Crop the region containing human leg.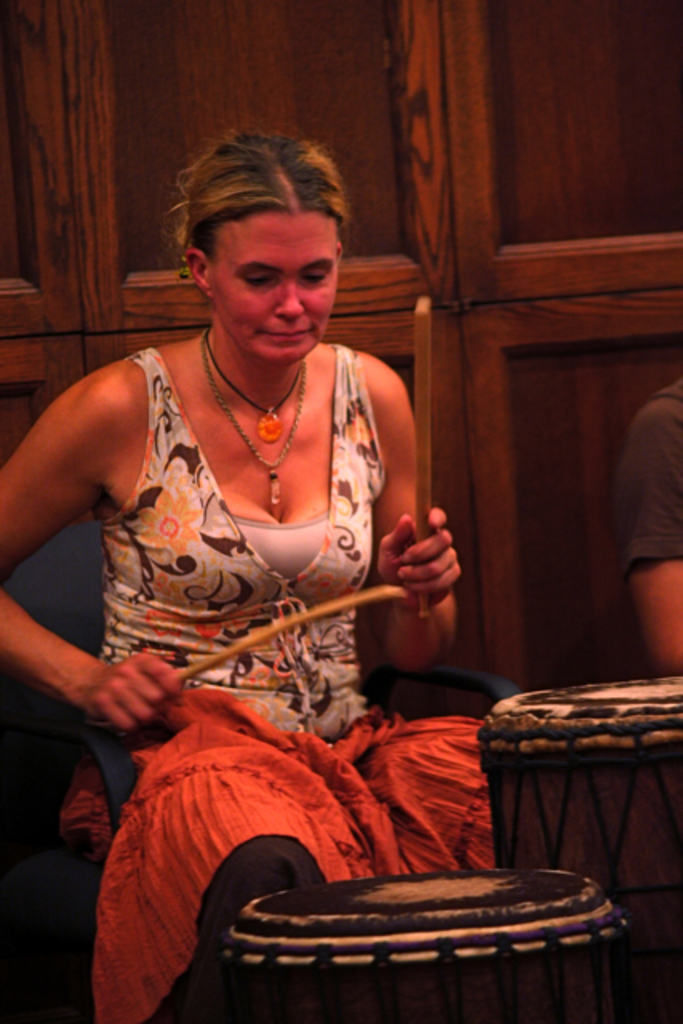
Crop region: bbox(98, 682, 379, 1022).
